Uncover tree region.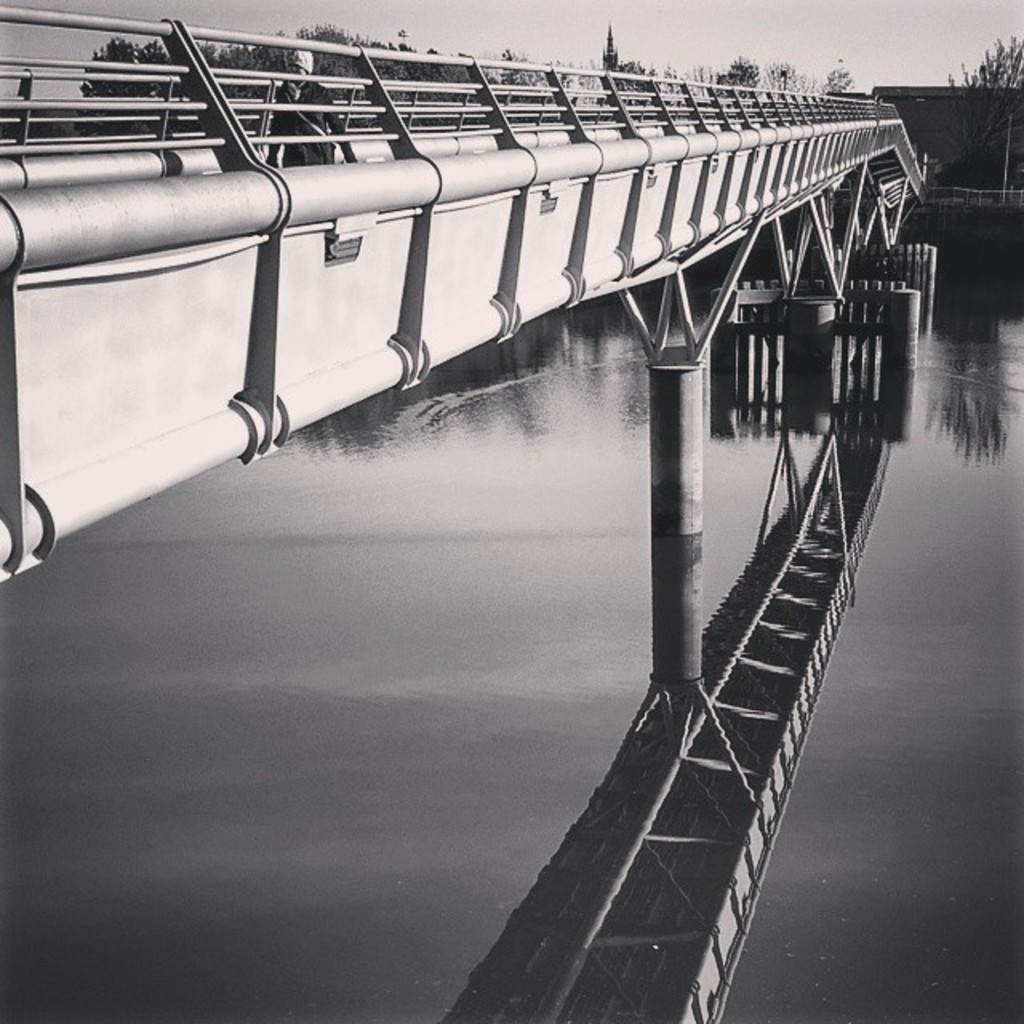
Uncovered: x1=720 y1=50 x2=766 y2=101.
